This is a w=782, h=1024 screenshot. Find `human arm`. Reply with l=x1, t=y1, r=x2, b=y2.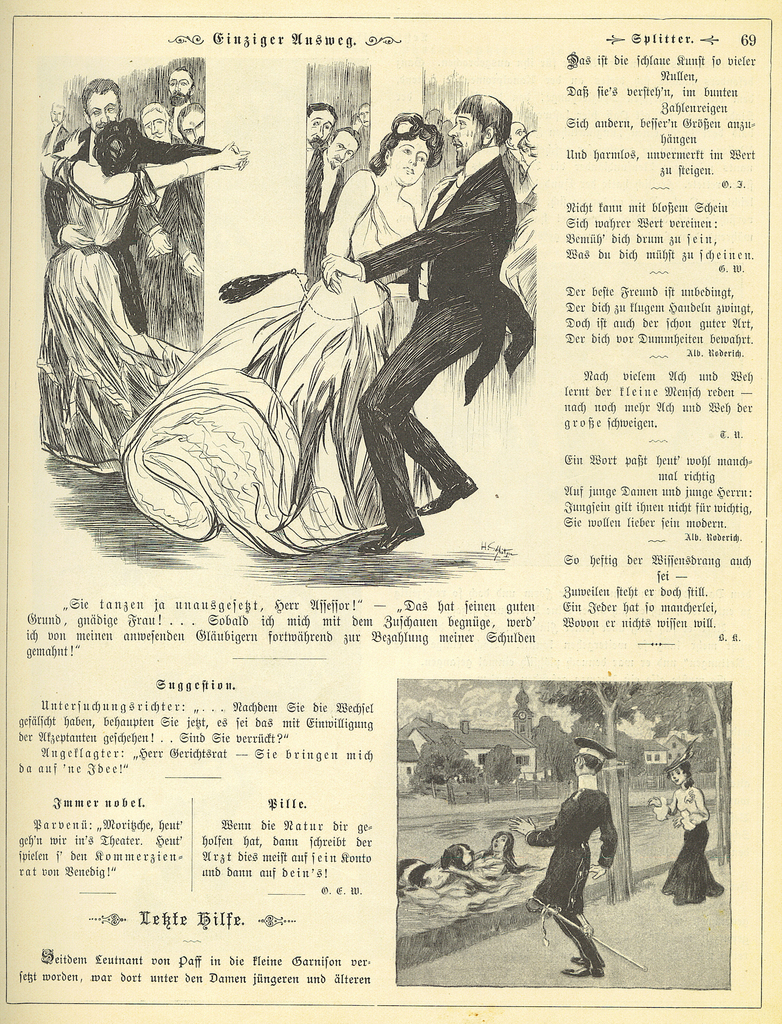
l=317, t=163, r=378, b=294.
